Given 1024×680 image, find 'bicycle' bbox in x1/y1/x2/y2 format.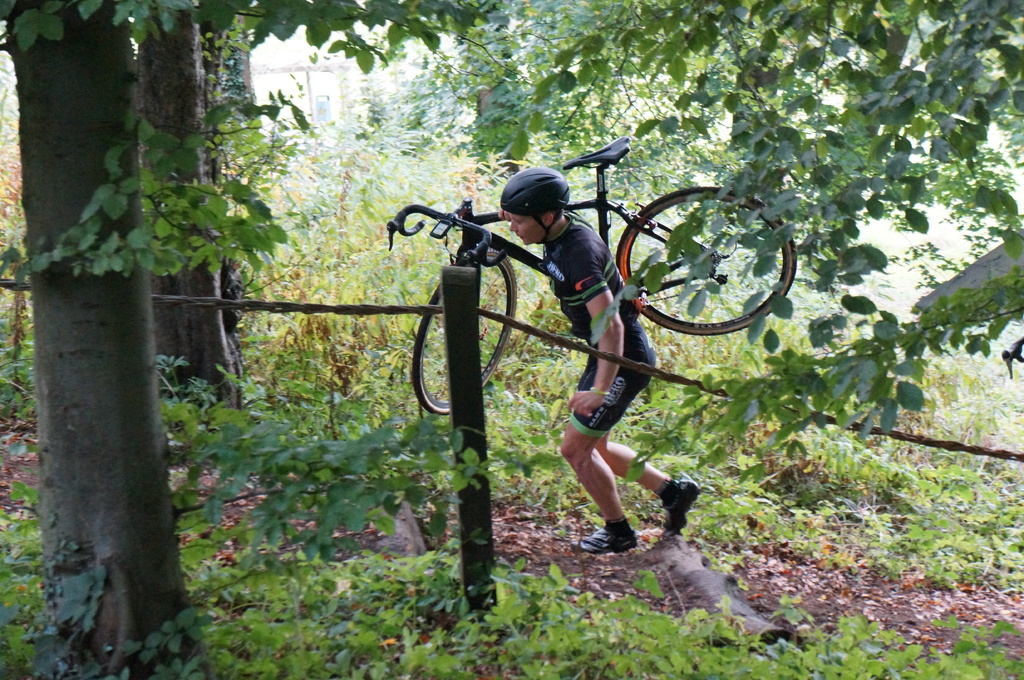
373/166/746/450.
